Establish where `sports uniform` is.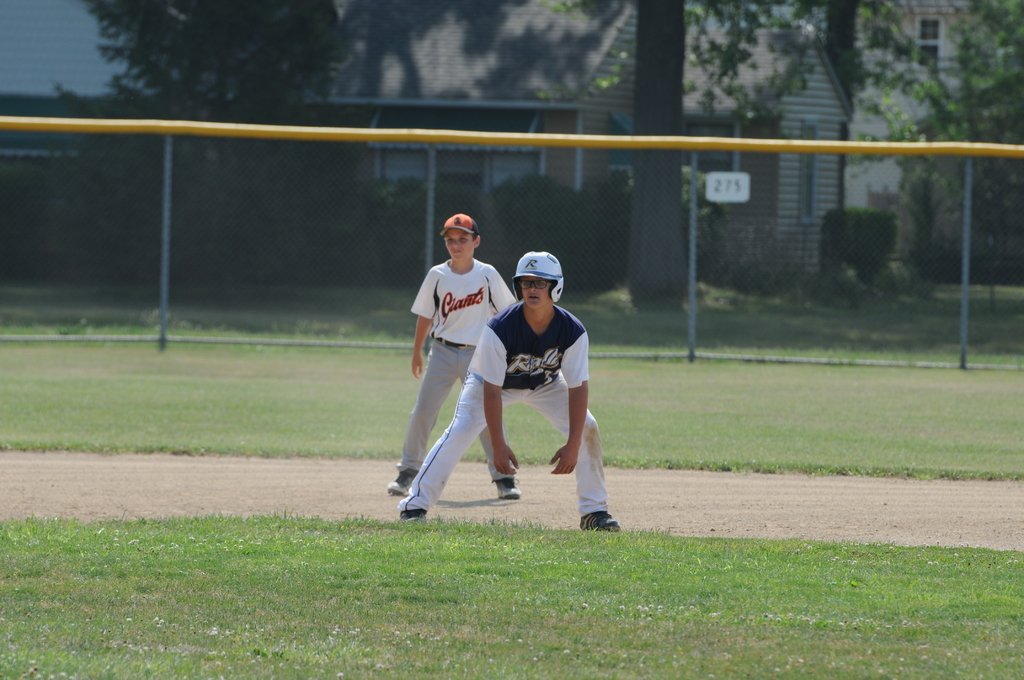
Established at bbox=(409, 293, 618, 522).
